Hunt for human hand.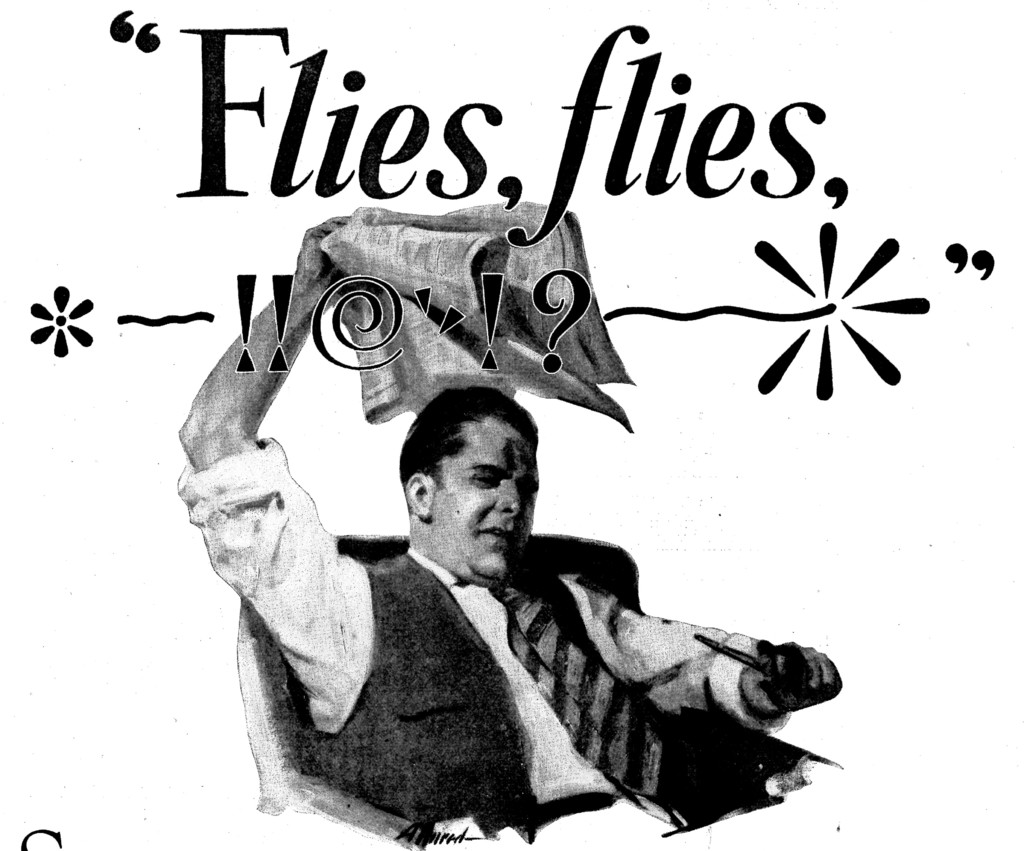
Hunted down at (x1=295, y1=215, x2=353, y2=304).
